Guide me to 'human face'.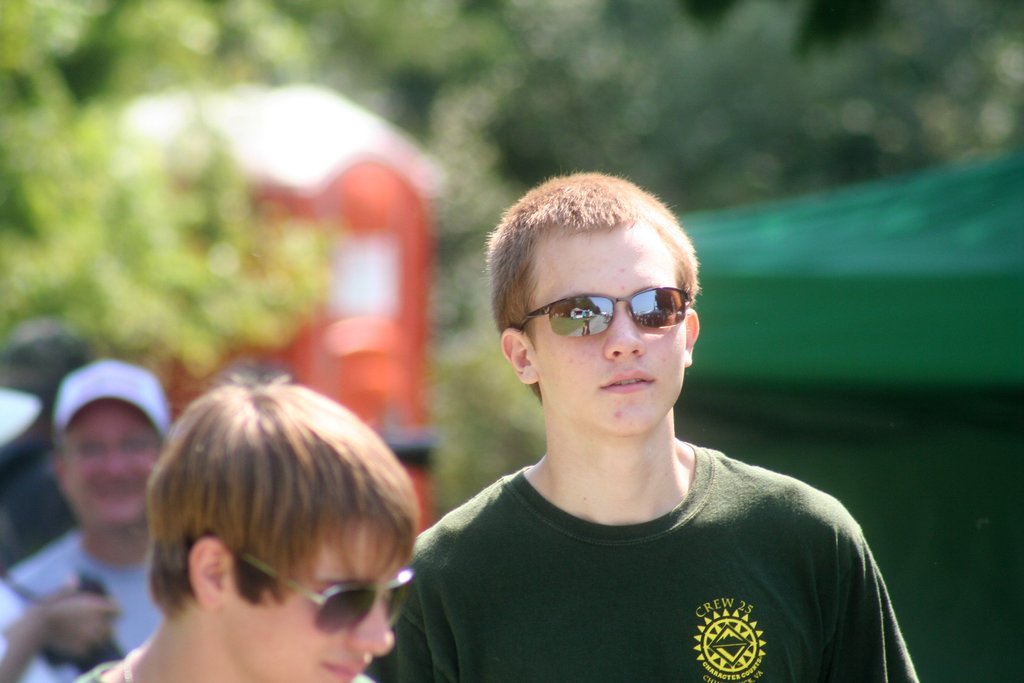
Guidance: detection(524, 216, 692, 437).
